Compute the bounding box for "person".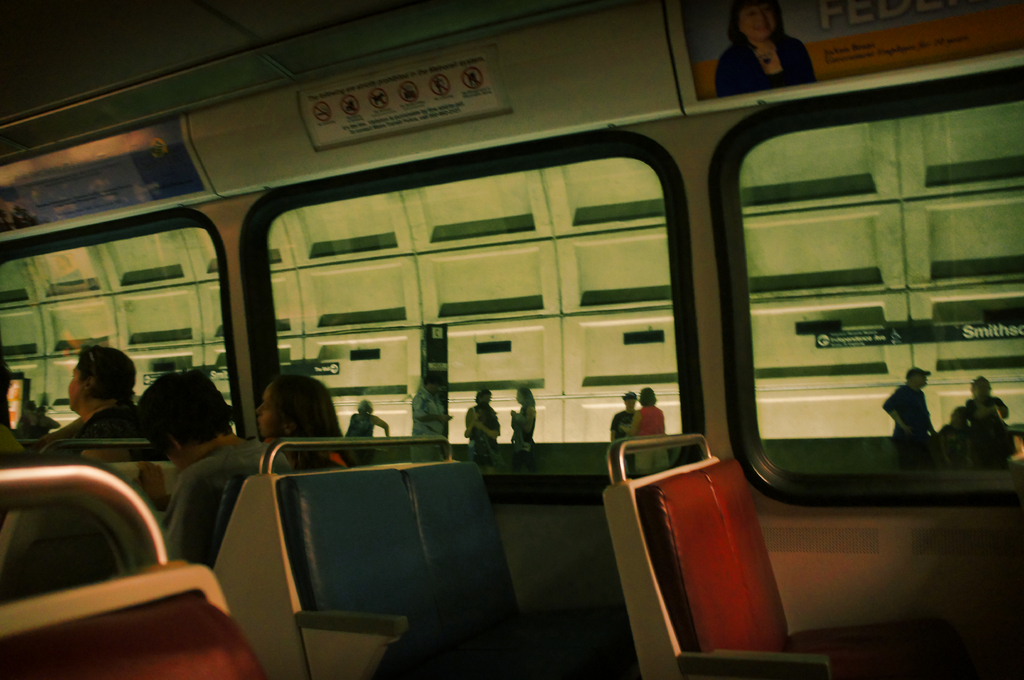
881 365 936 439.
